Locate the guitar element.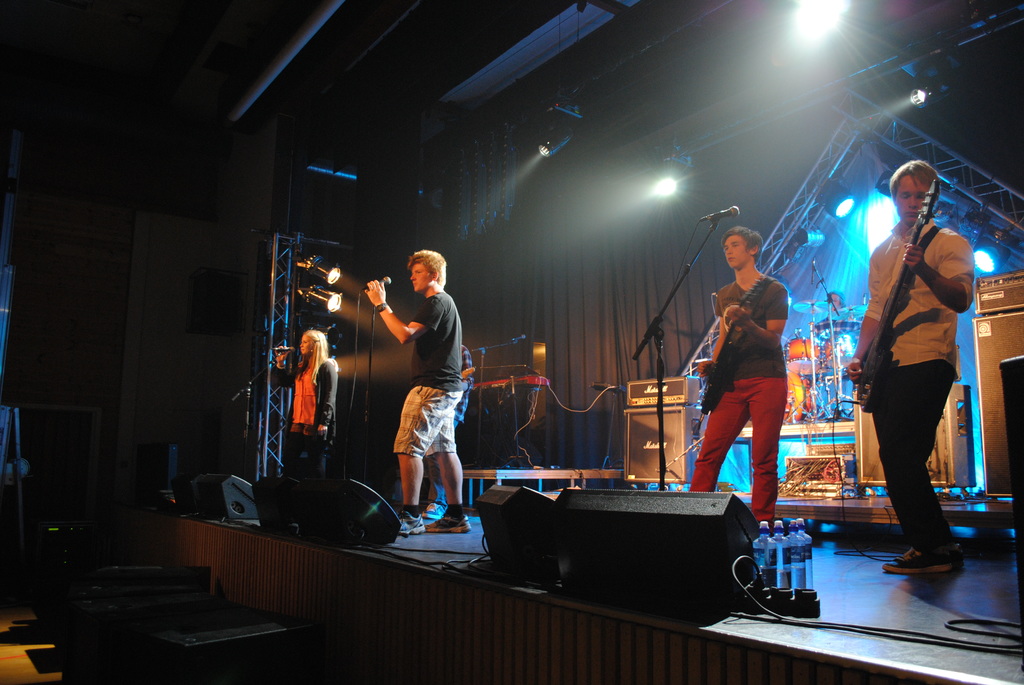
Element bbox: rect(691, 269, 774, 411).
